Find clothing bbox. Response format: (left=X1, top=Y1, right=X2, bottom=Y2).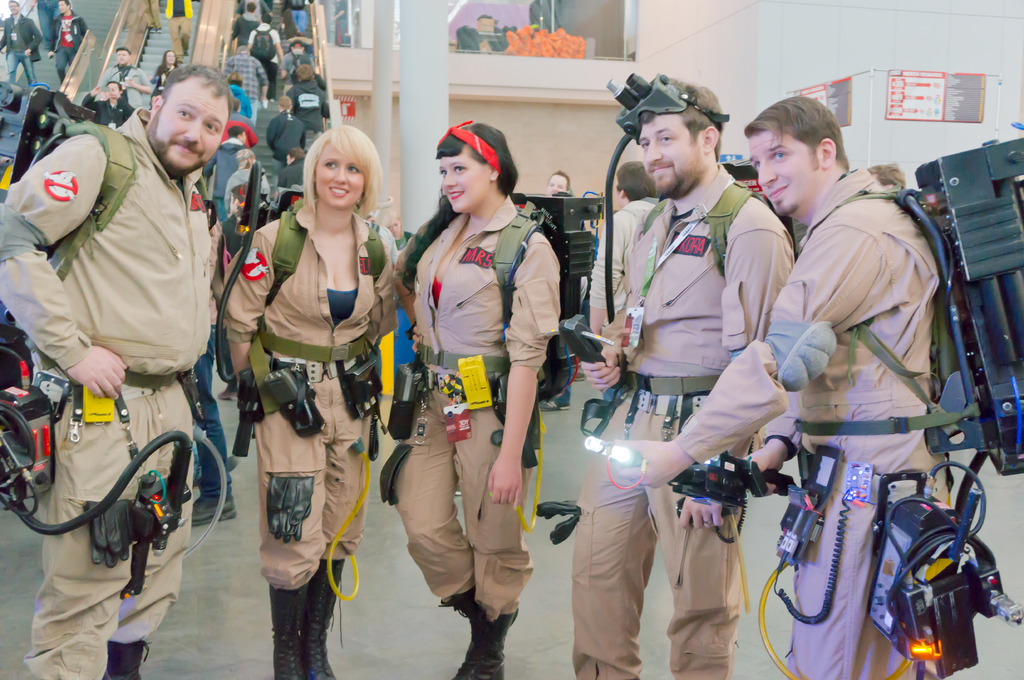
(left=381, top=176, right=559, bottom=607).
